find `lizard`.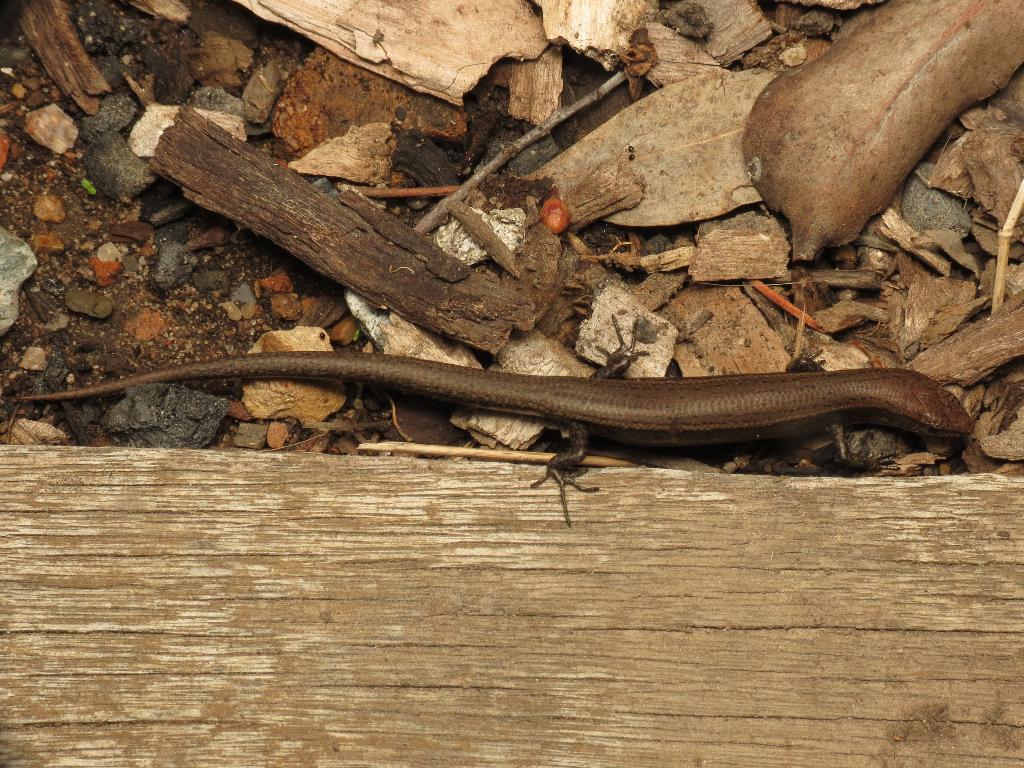
72:326:1023:516.
